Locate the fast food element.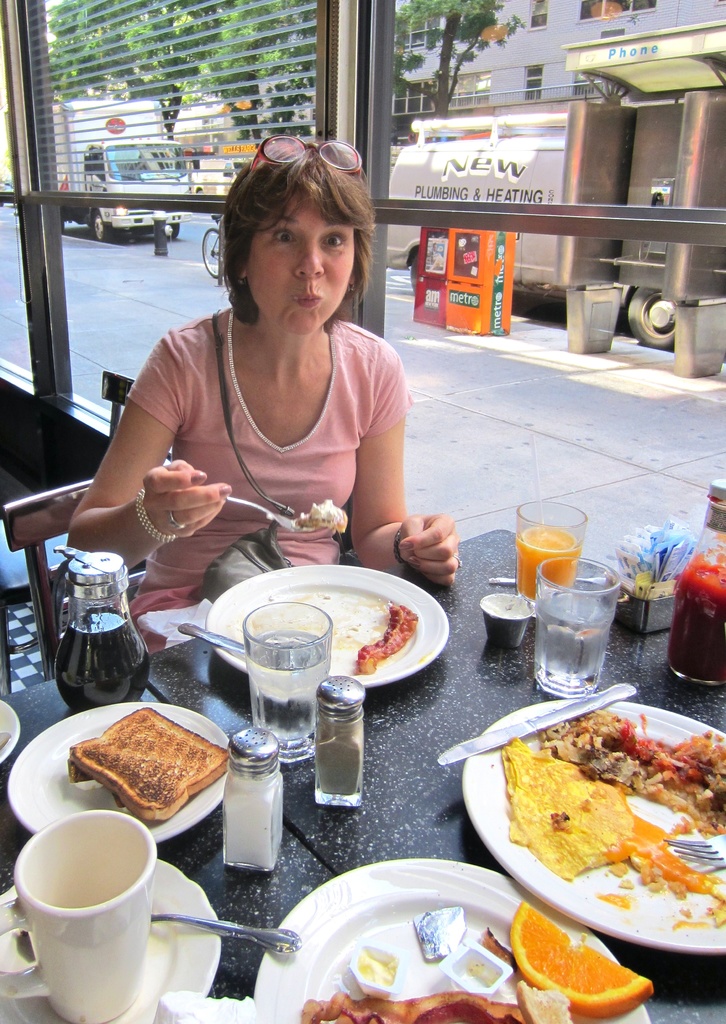
Element bbox: 296,506,338,526.
